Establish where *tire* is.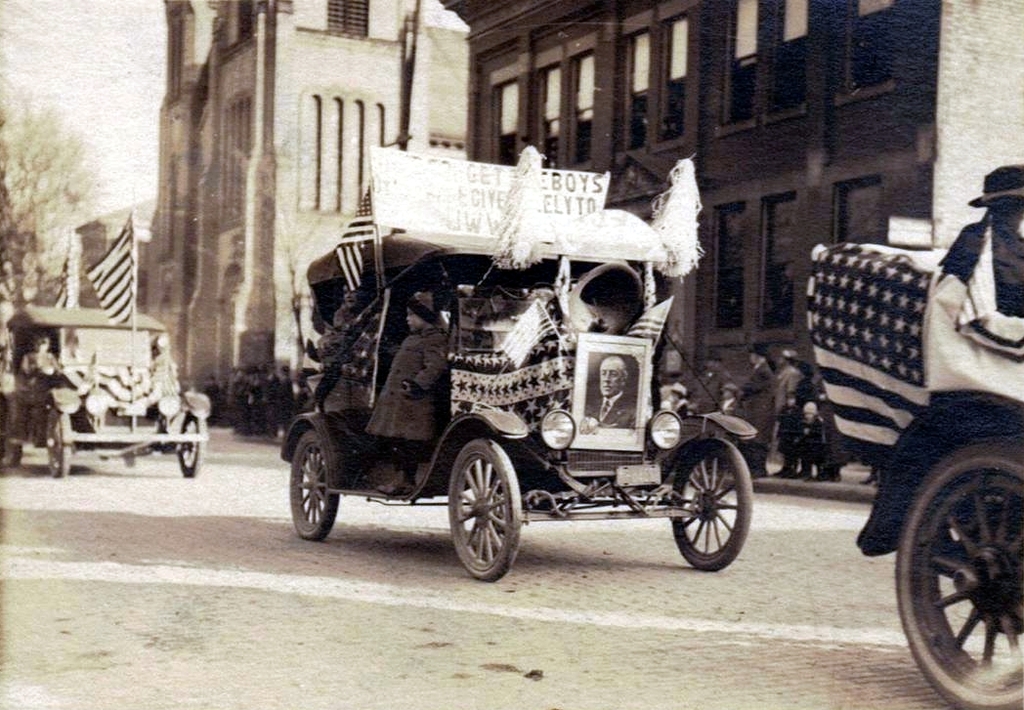
Established at (41,407,74,483).
